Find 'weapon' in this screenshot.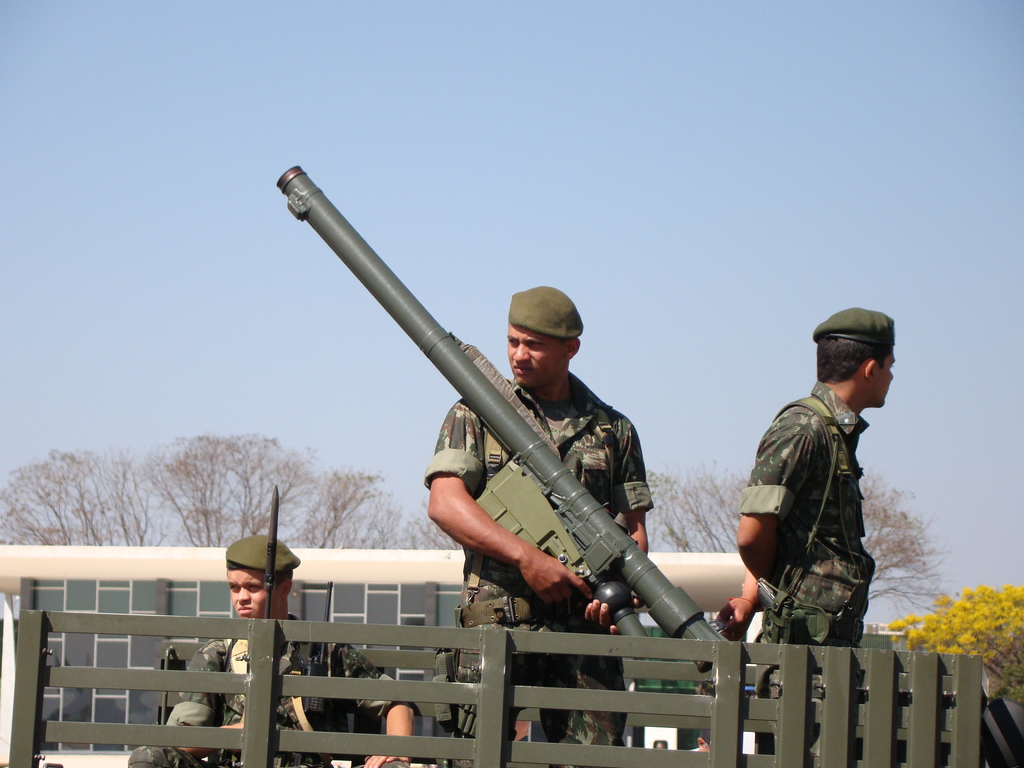
The bounding box for 'weapon' is {"x1": 274, "y1": 165, "x2": 733, "y2": 674}.
